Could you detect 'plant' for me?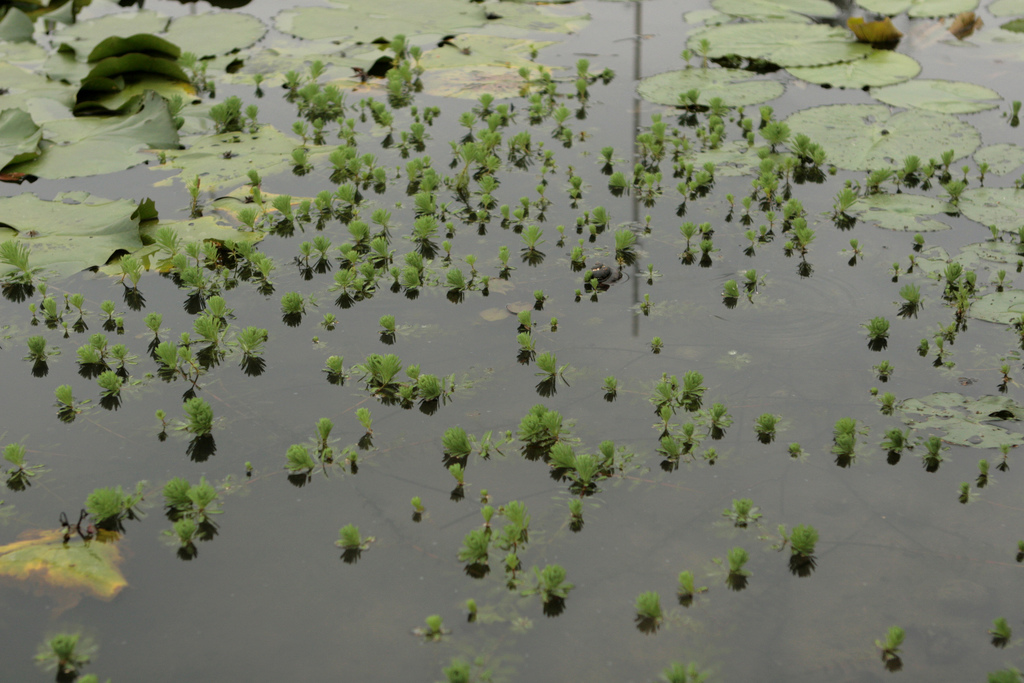
Detection result: 243/204/260/231.
